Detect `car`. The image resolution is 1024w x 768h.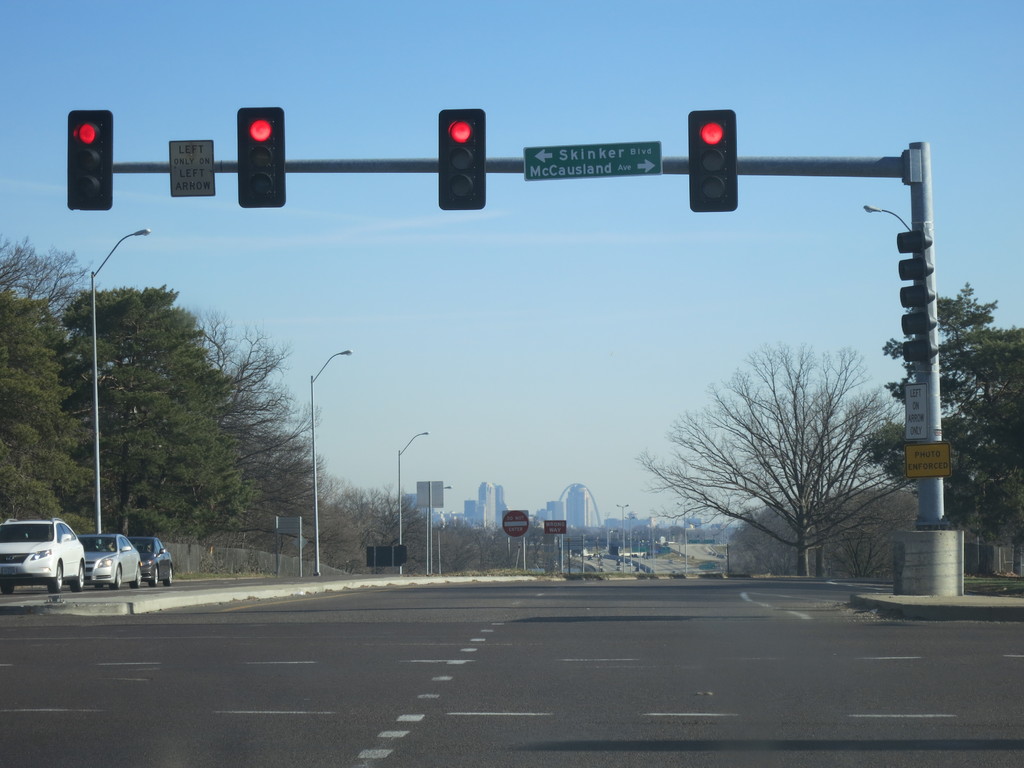
pyautogui.locateOnScreen(123, 540, 178, 587).
